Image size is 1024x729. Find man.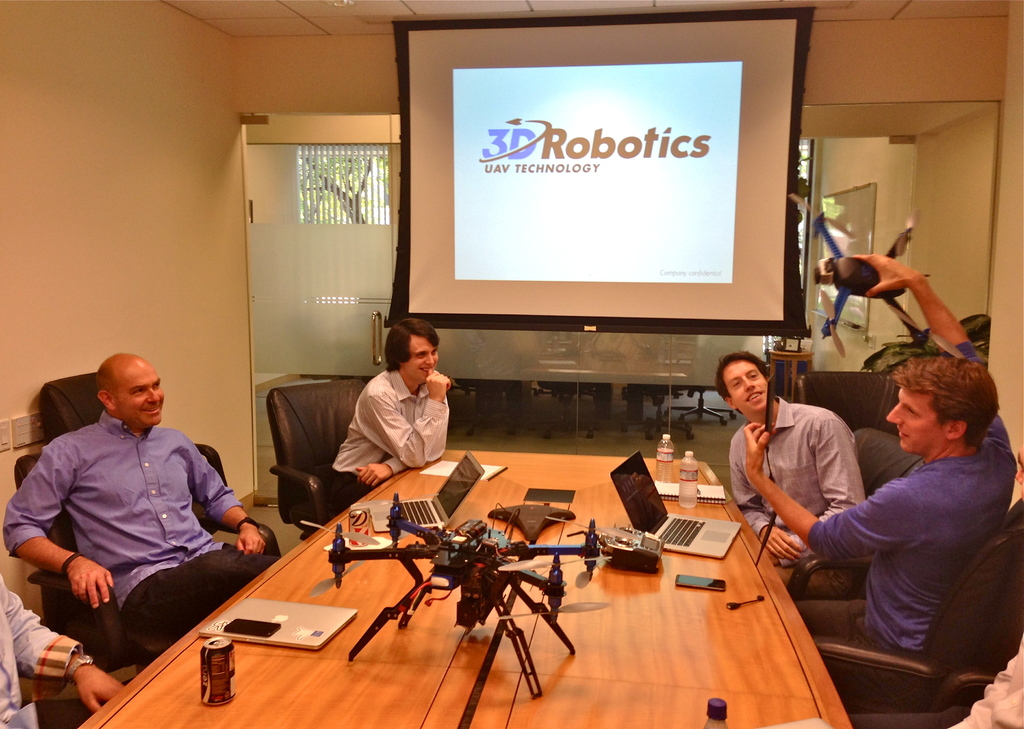
[329,318,452,512].
